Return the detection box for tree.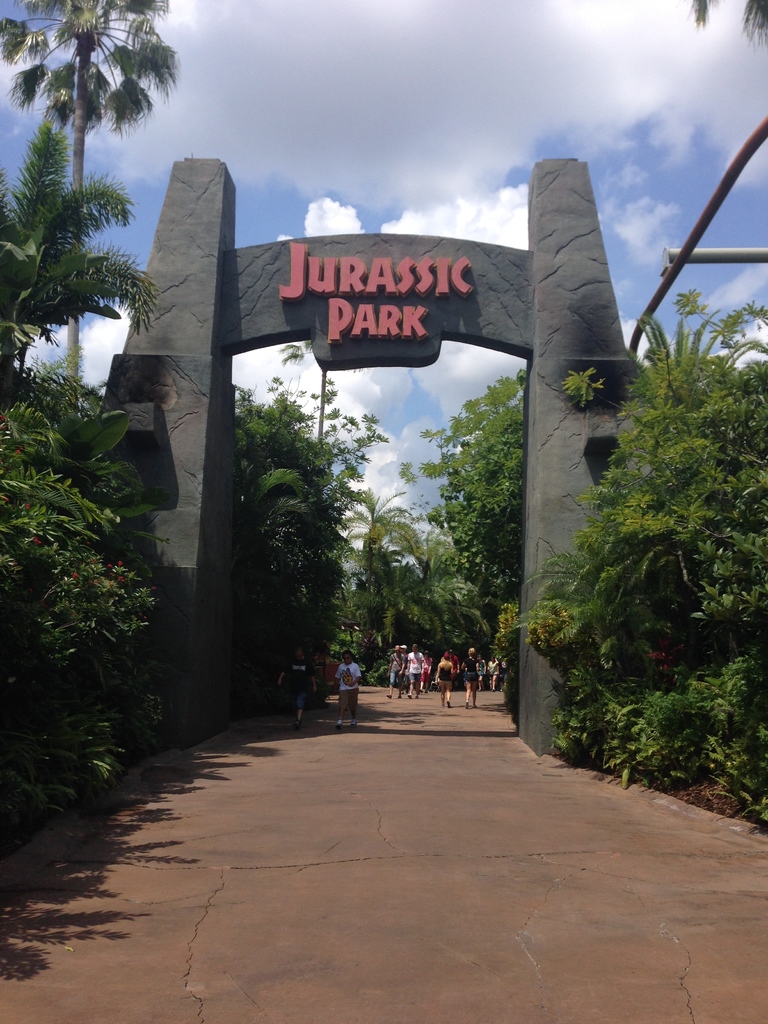
431 399 534 602.
